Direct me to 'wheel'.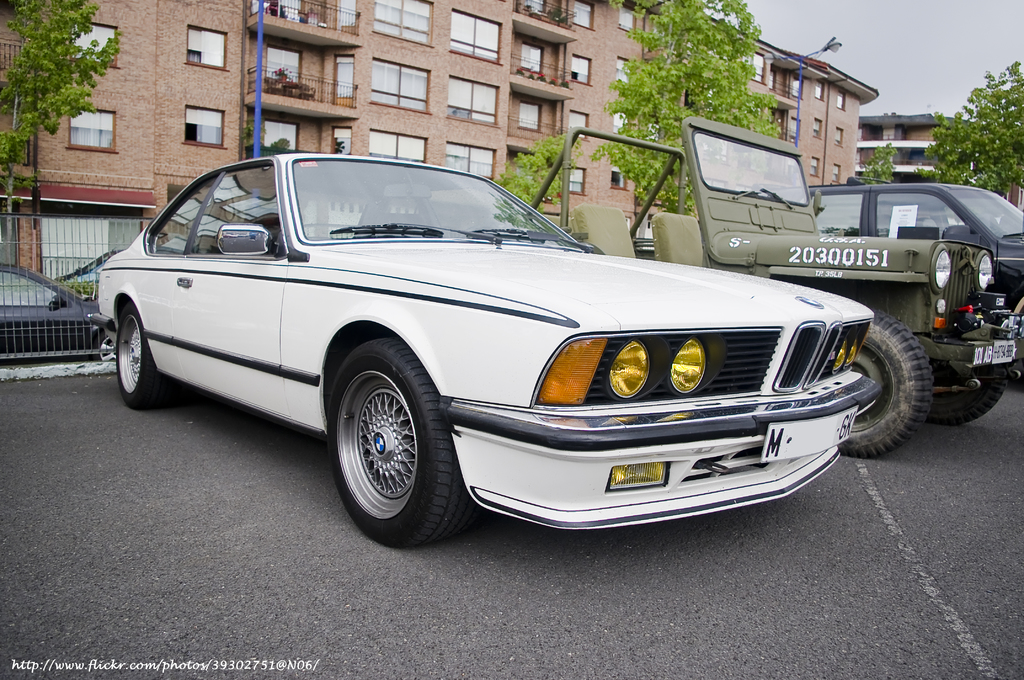
Direction: (x1=836, y1=309, x2=930, y2=457).
